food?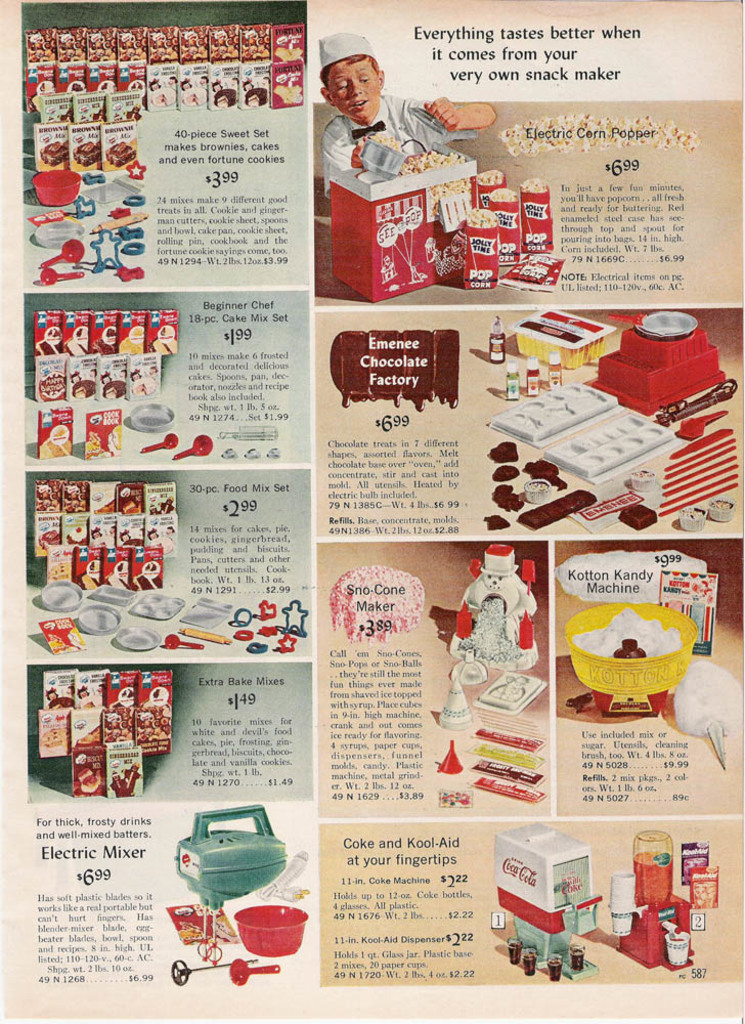
177, 919, 212, 944
